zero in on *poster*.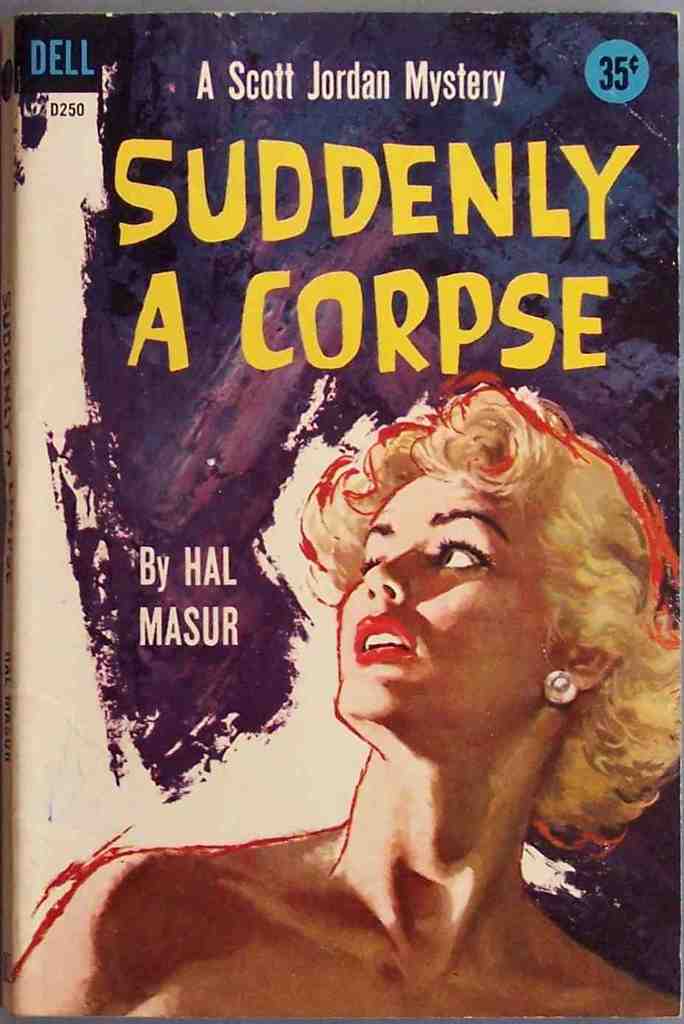
Zeroed in: [x1=0, y1=9, x2=683, y2=1023].
